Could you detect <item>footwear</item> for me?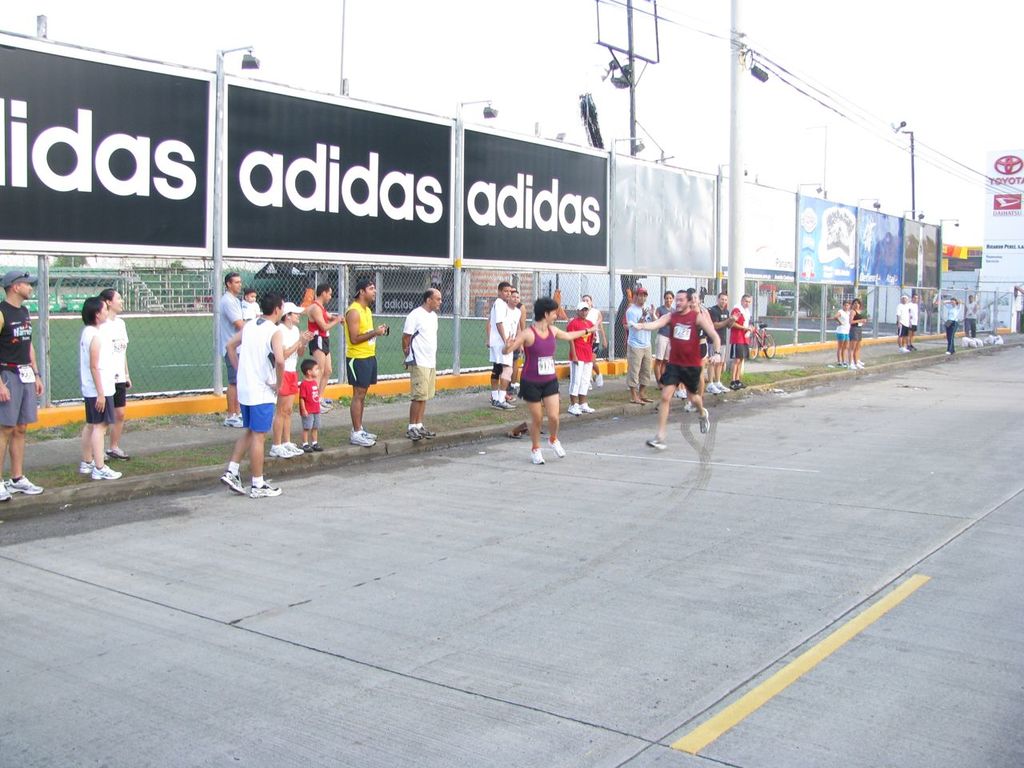
Detection result: [left=857, top=359, right=861, bottom=369].
